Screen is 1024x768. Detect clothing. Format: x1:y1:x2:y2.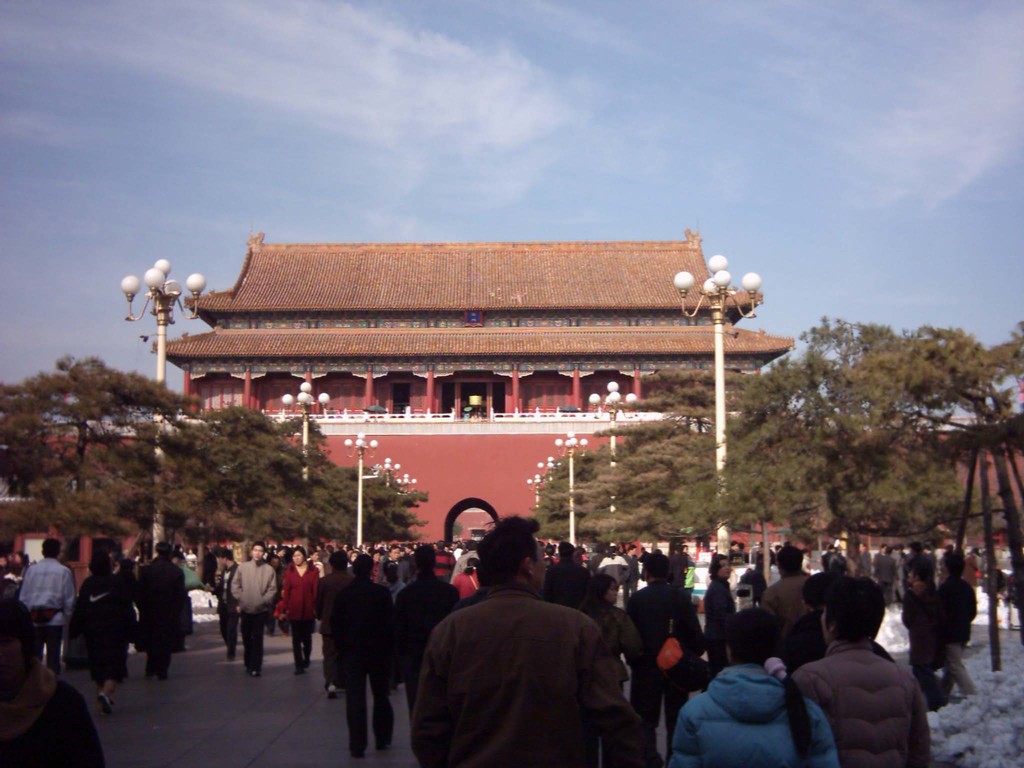
668:554:685:590.
